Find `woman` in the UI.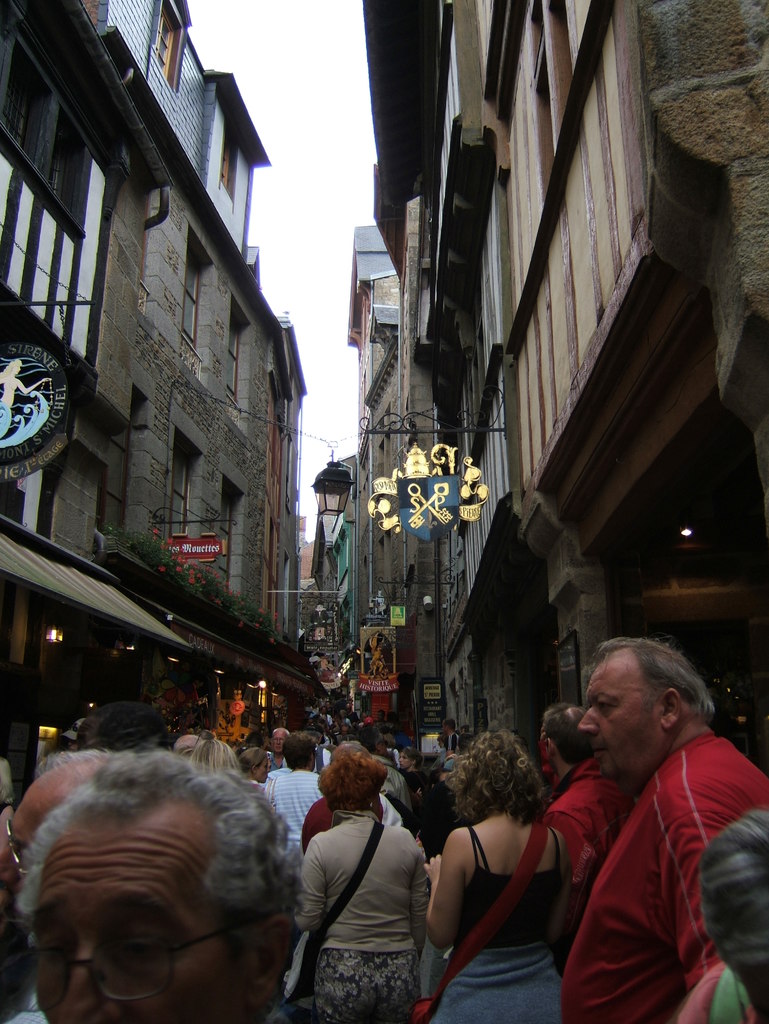
UI element at rect(243, 747, 272, 803).
